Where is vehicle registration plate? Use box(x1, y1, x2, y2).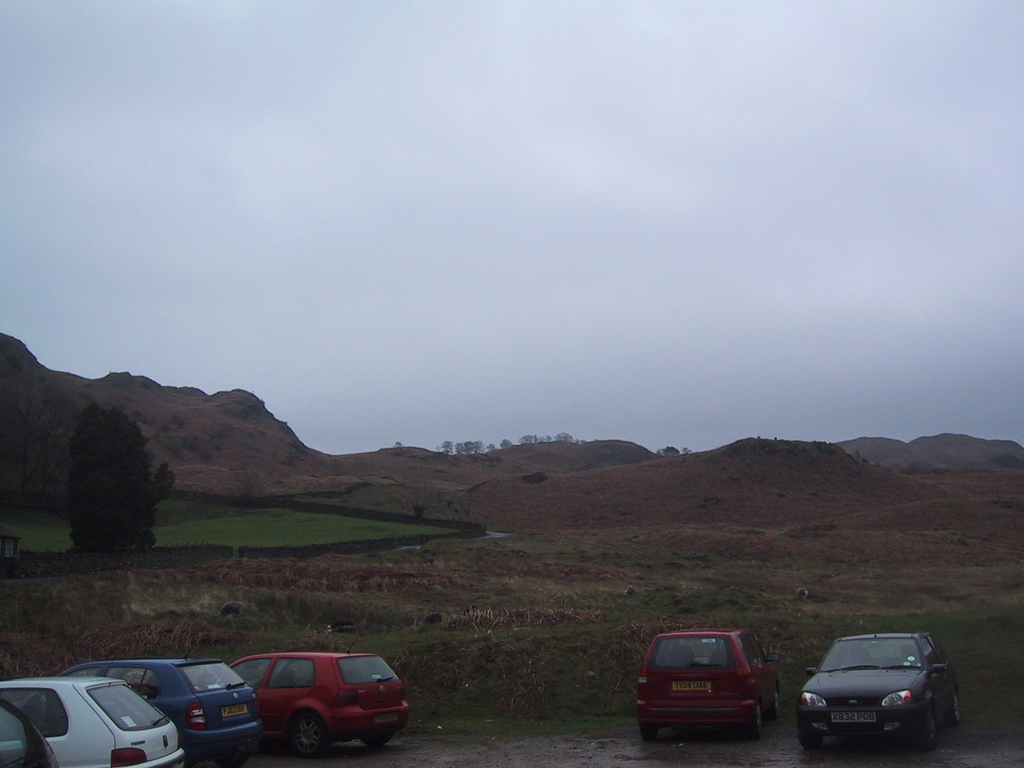
box(827, 707, 875, 724).
